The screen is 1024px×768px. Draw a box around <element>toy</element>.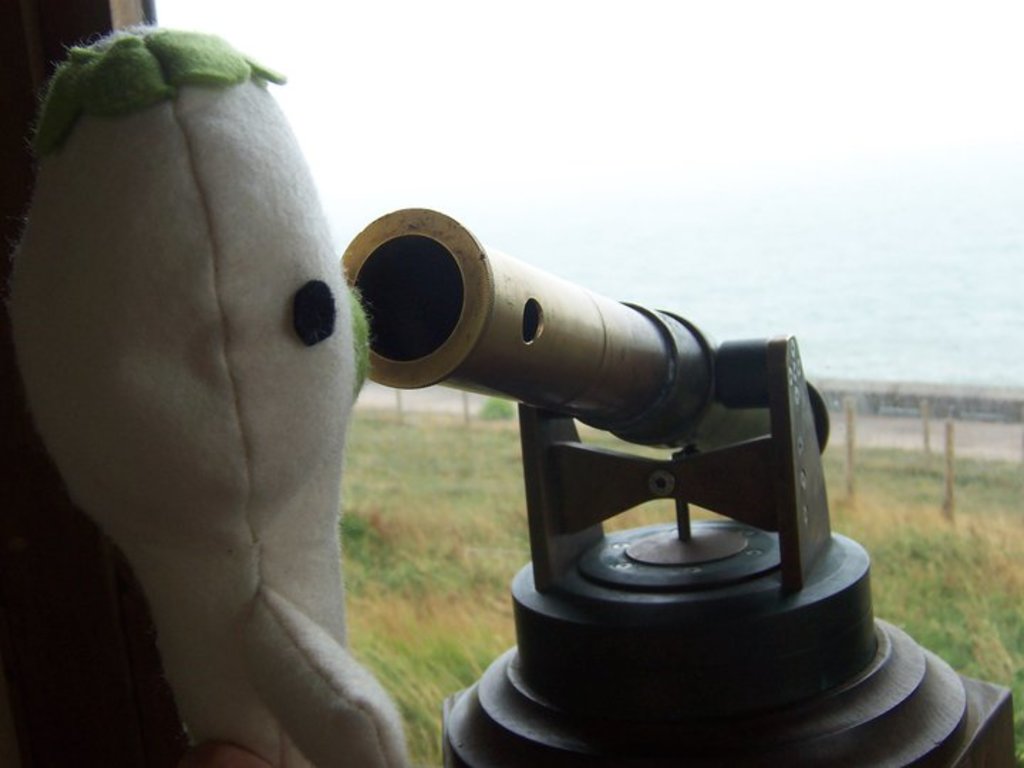
box(1, 24, 425, 767).
